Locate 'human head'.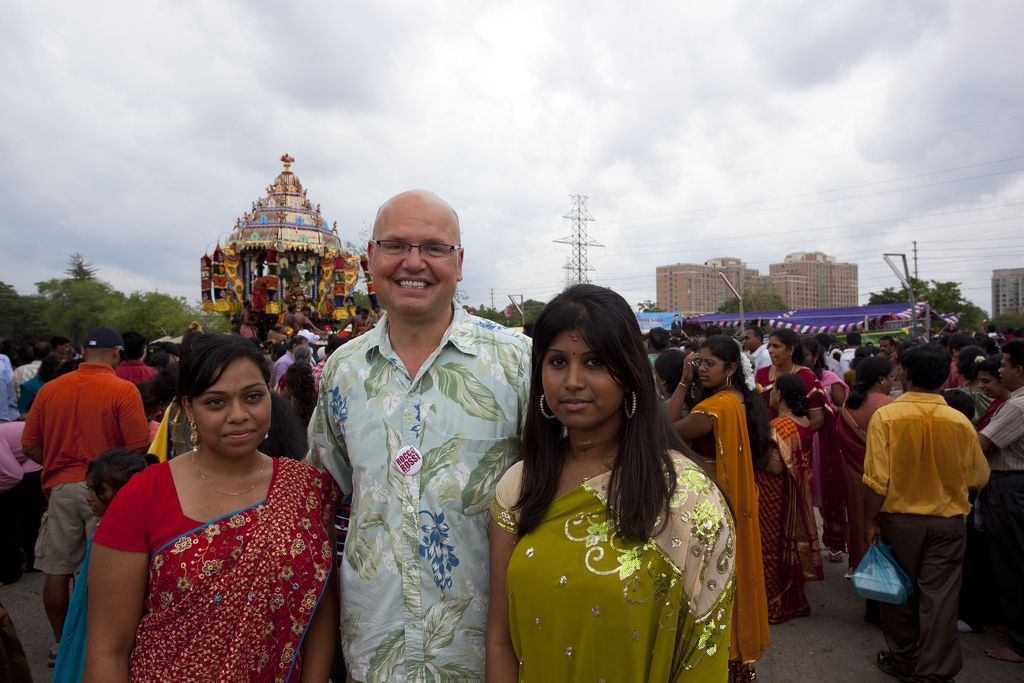
Bounding box: crop(239, 299, 251, 313).
